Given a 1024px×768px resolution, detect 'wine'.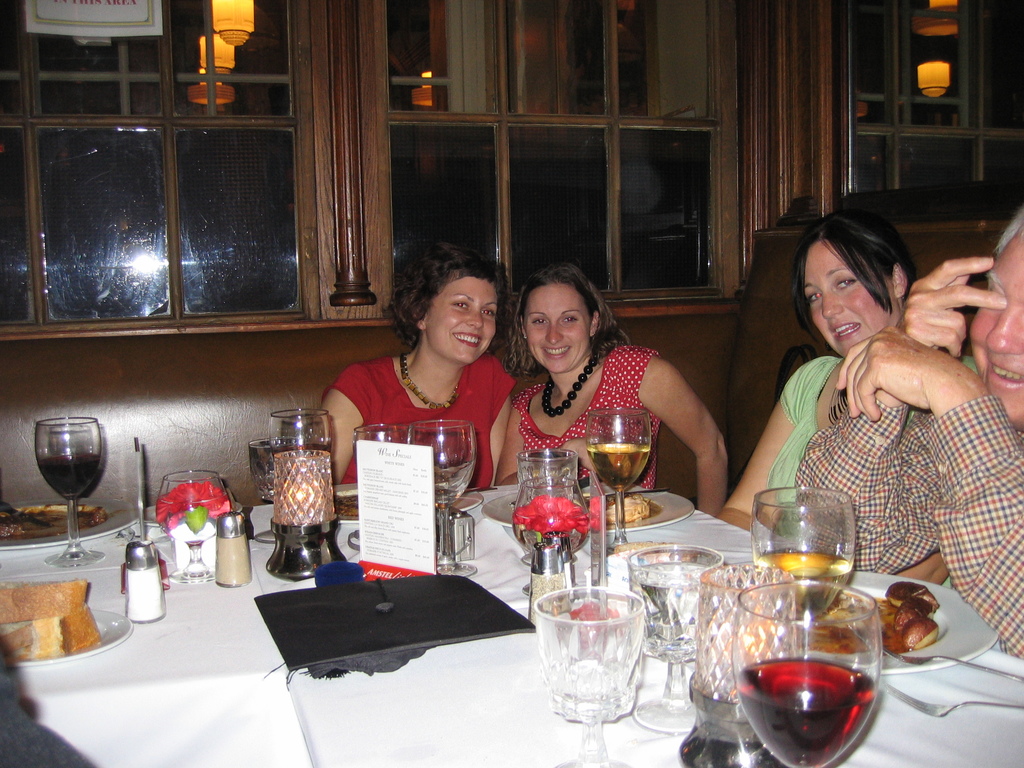
{"left": 752, "top": 553, "right": 852, "bottom": 625}.
